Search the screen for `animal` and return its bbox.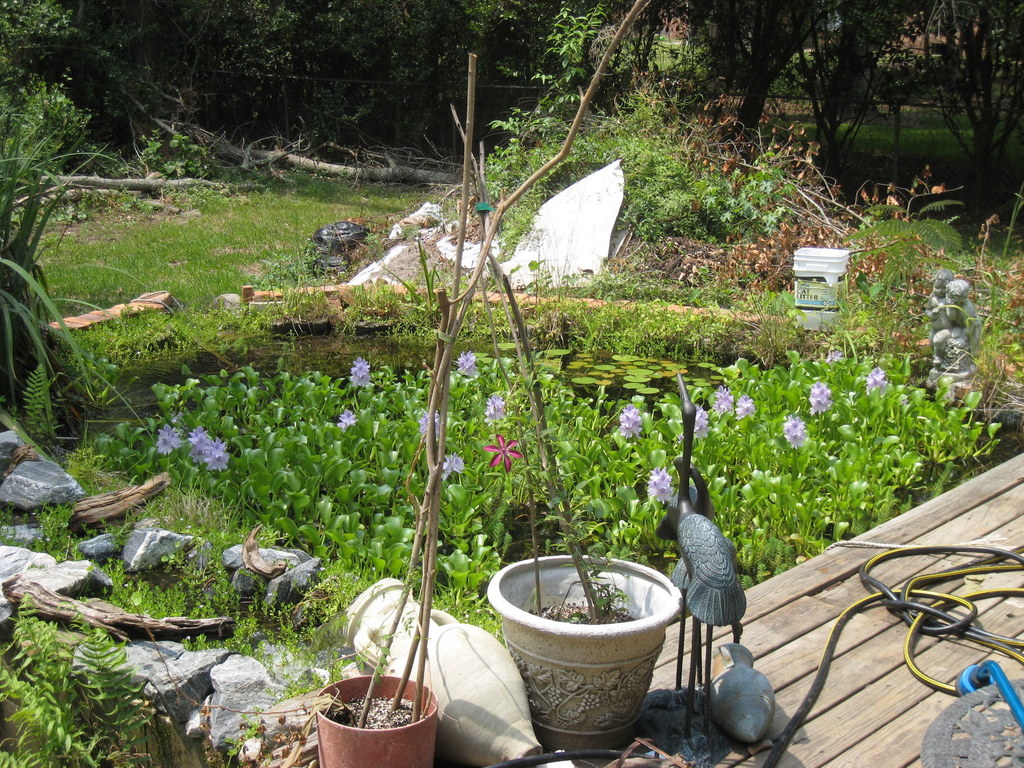
Found: <region>712, 644, 776, 748</region>.
